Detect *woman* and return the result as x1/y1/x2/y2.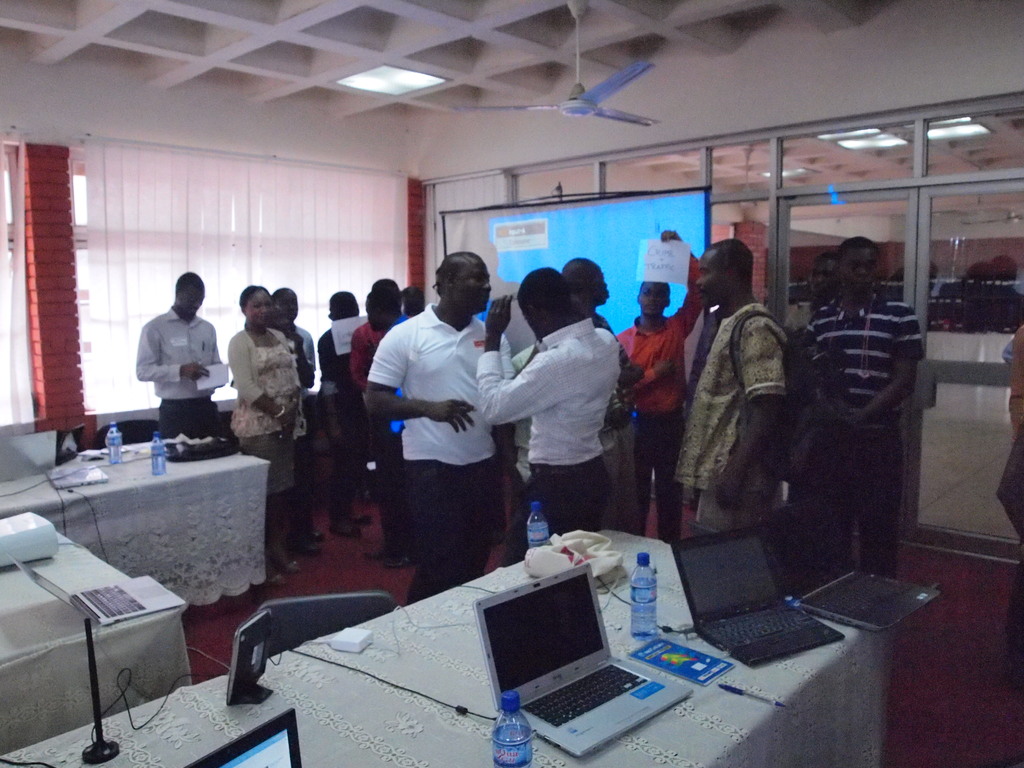
228/283/305/583.
